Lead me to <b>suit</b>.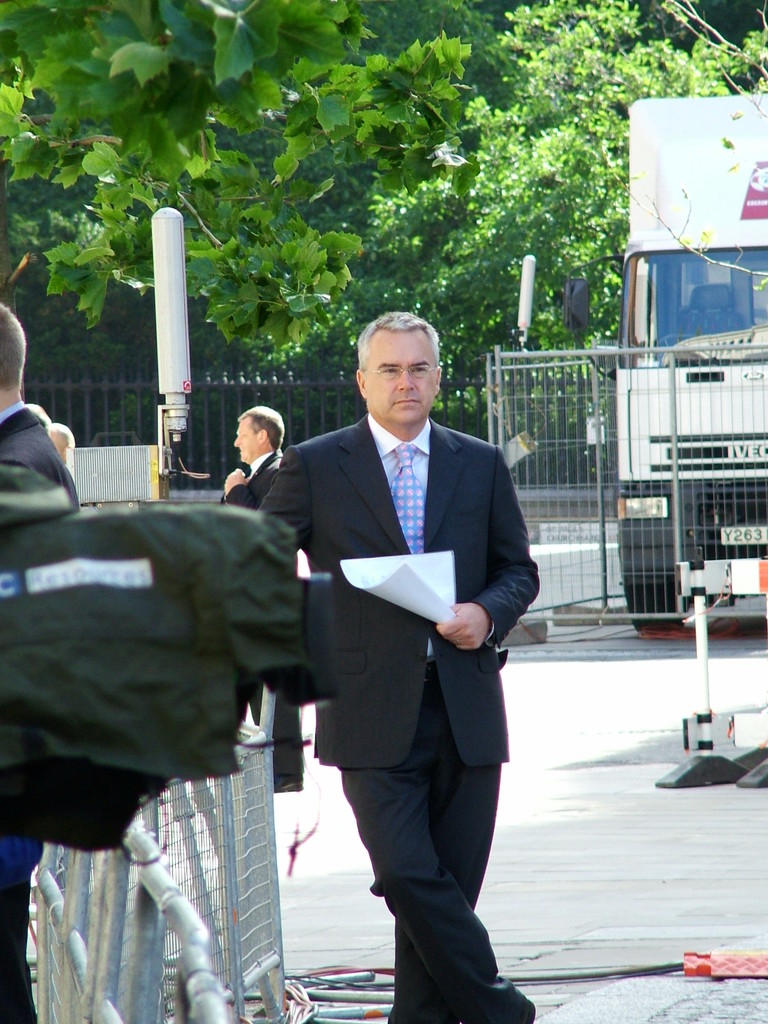
Lead to Rect(217, 449, 284, 788).
